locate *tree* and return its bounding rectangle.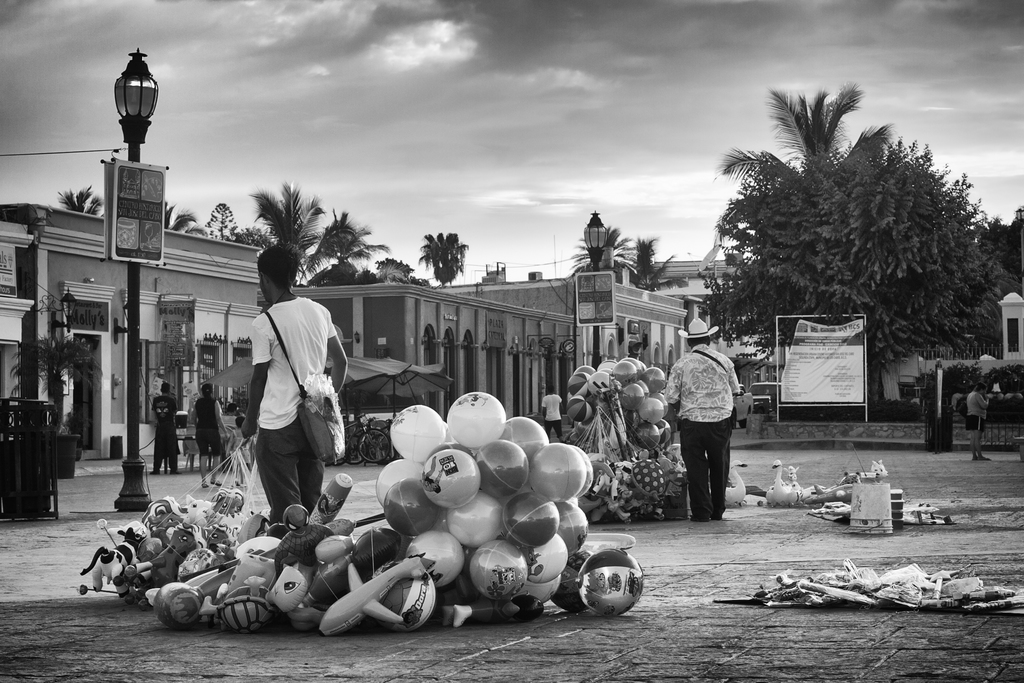
164:195:198:233.
